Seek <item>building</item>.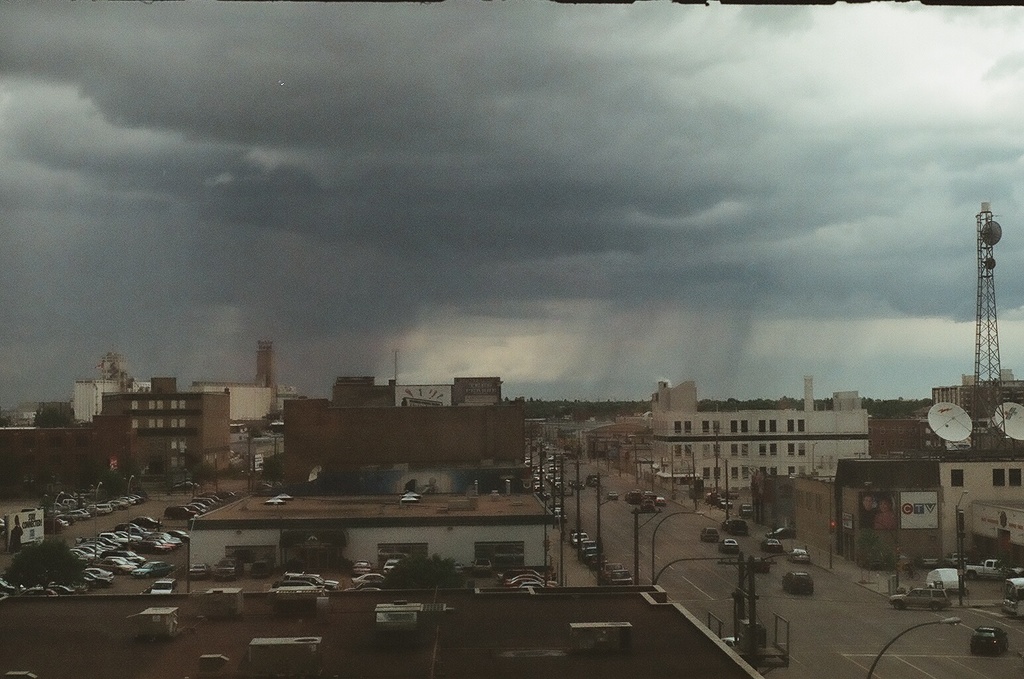
[2, 424, 104, 485].
